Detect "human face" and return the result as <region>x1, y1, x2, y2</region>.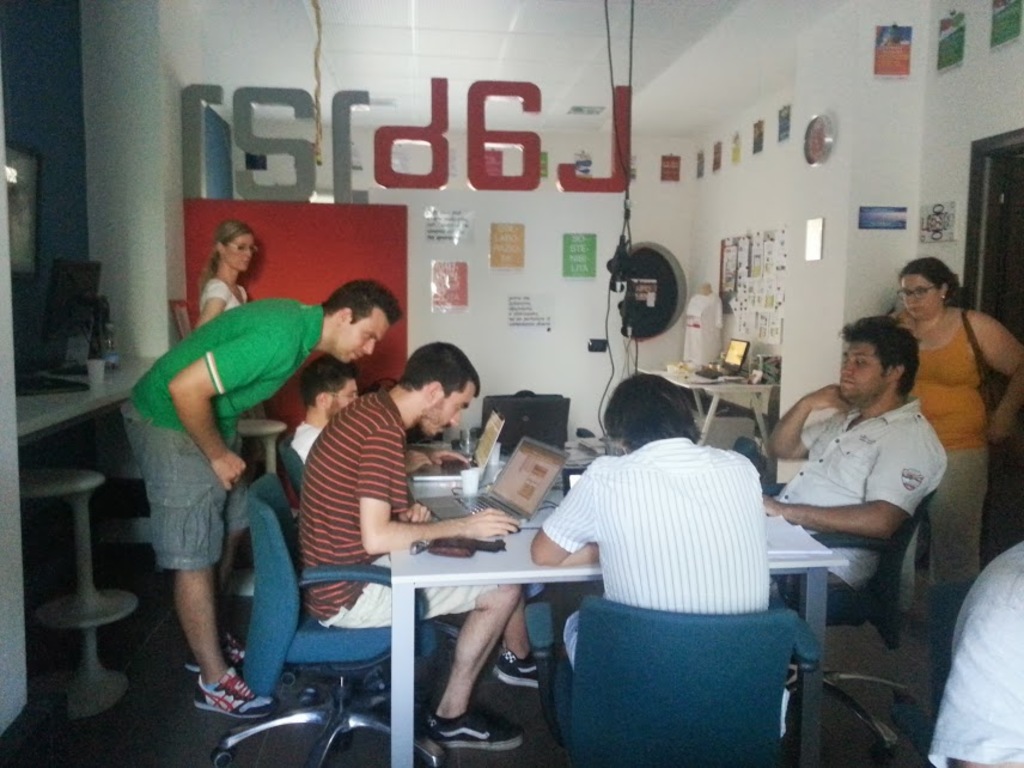
<region>890, 267, 940, 321</region>.
